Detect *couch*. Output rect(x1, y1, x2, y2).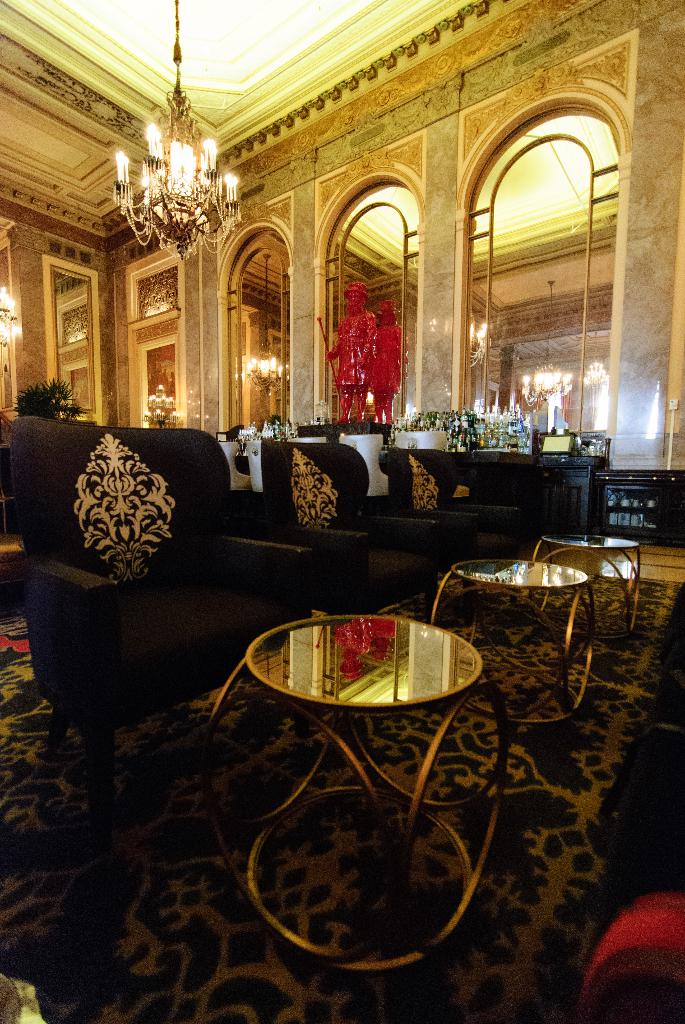
rect(11, 419, 311, 810).
